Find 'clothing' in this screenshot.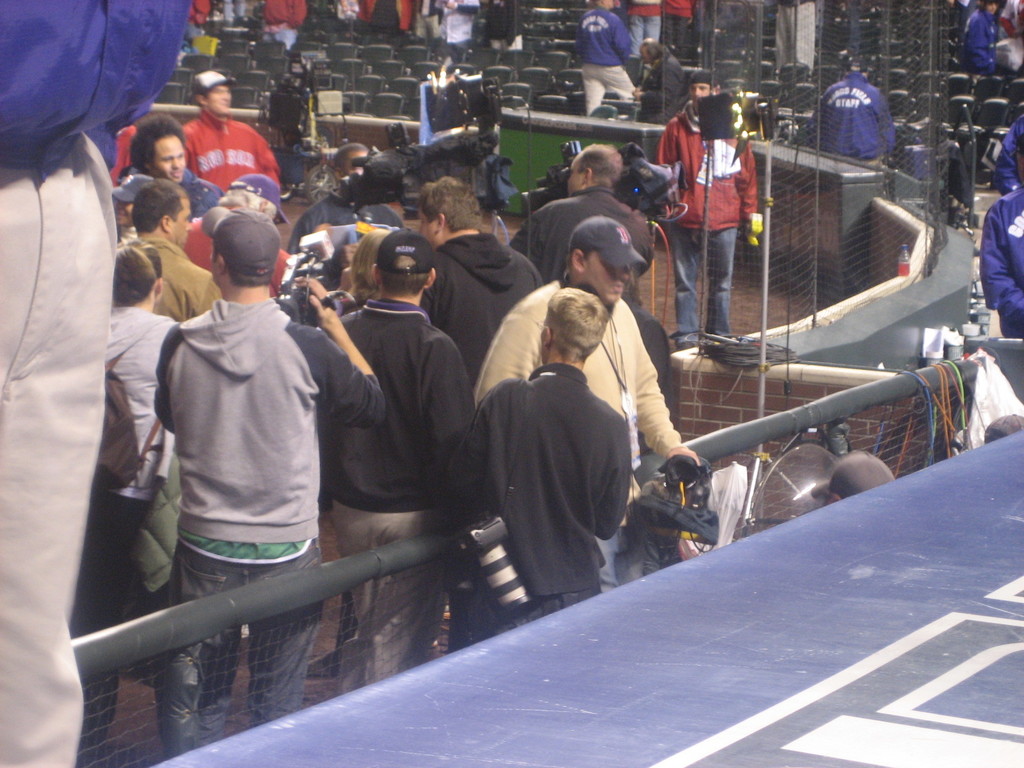
The bounding box for 'clothing' is rect(992, 114, 1023, 192).
